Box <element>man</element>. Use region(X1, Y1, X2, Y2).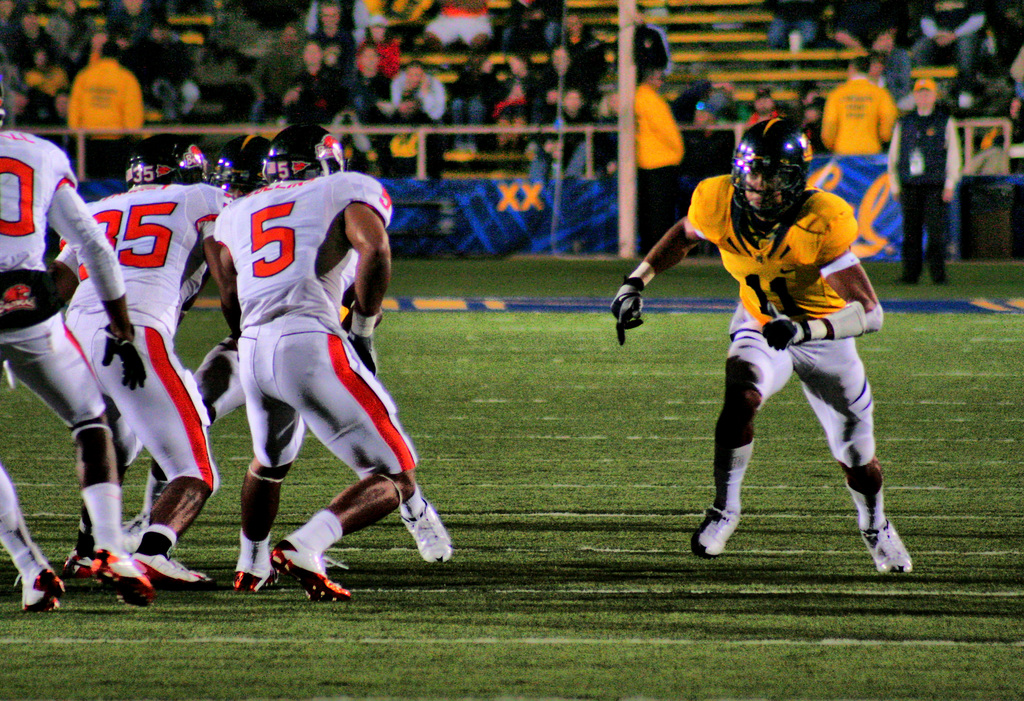
region(388, 62, 448, 114).
